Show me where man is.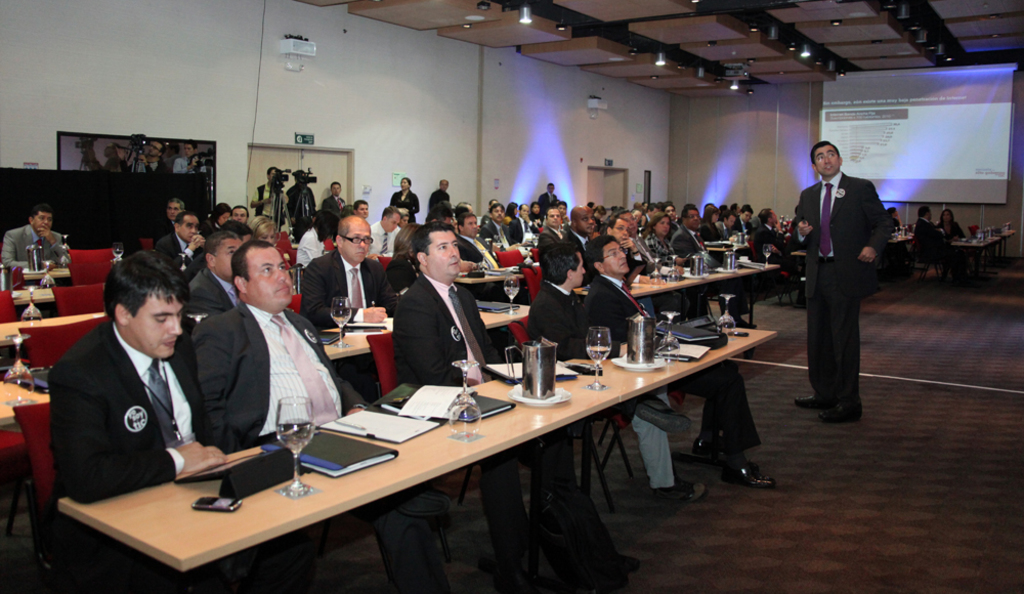
man is at crop(635, 208, 645, 226).
